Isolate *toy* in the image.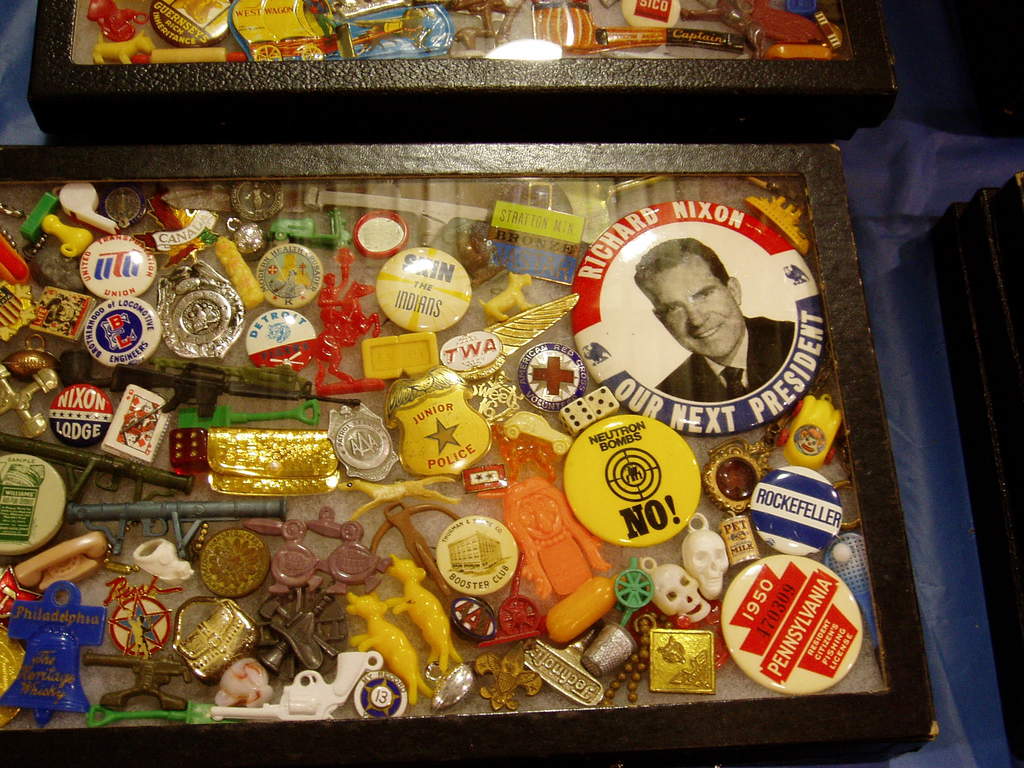
Isolated region: BBox(91, 699, 218, 725).
